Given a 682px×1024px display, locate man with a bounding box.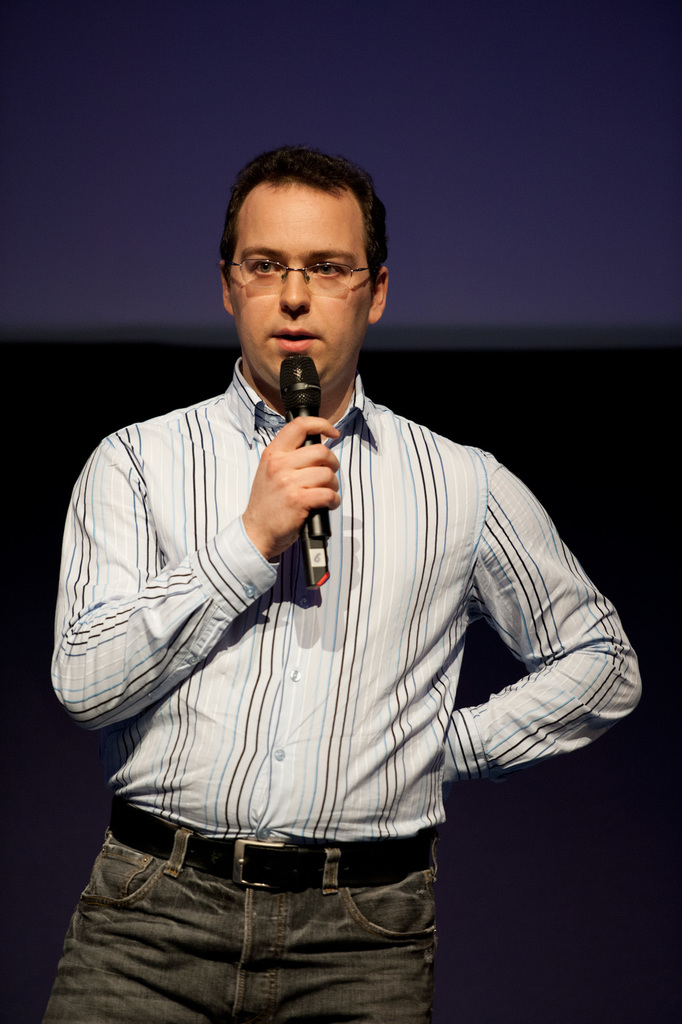
Located: bbox=(71, 158, 615, 995).
